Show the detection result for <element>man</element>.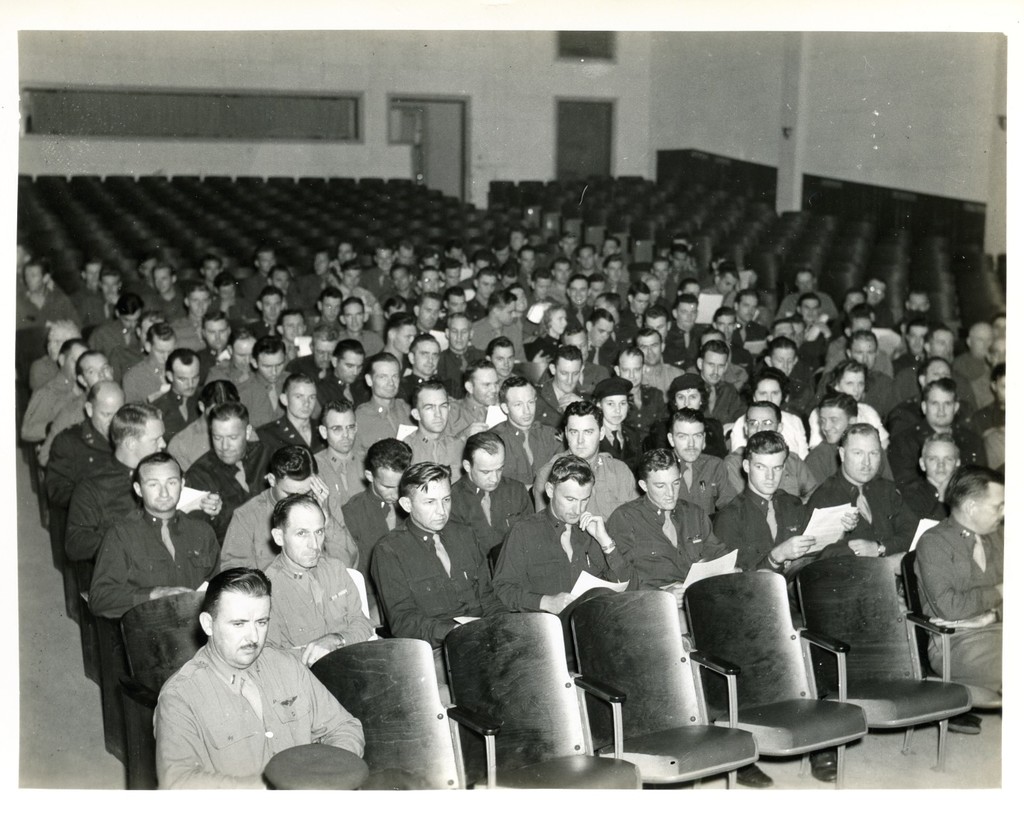
bbox=(492, 450, 634, 658).
